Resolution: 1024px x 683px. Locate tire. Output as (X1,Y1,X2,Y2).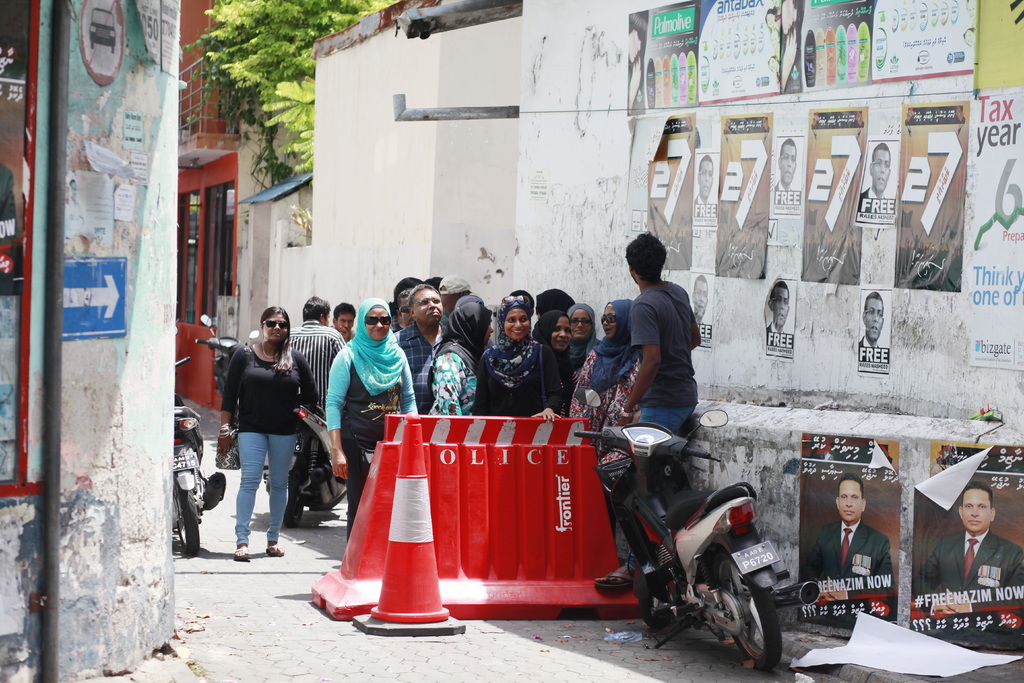
(268,463,307,533).
